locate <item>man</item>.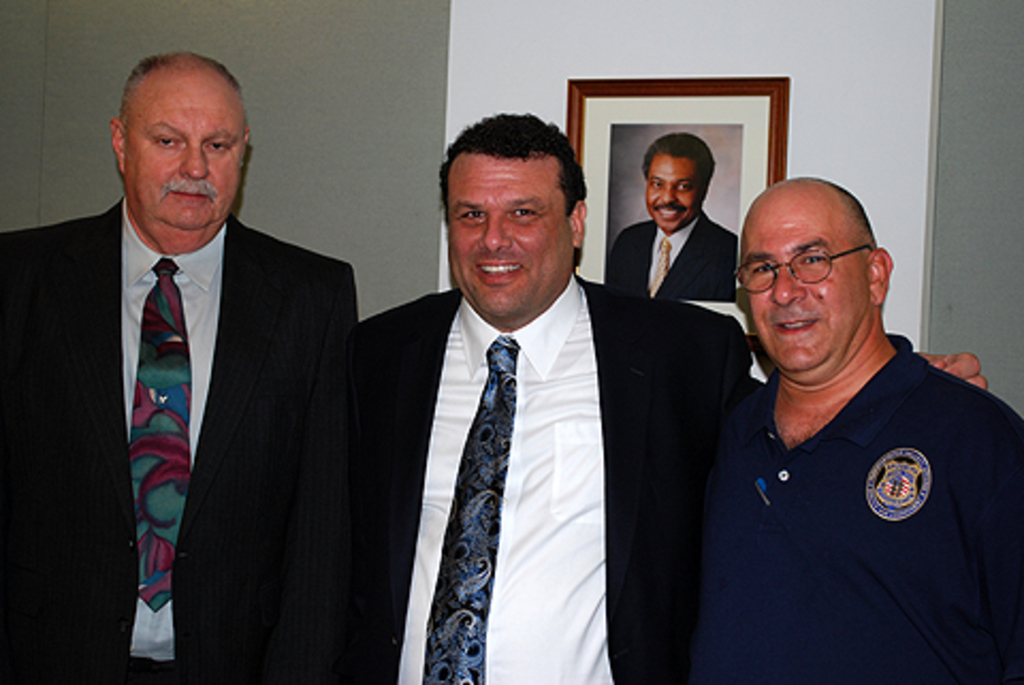
Bounding box: <bbox>0, 51, 361, 683</bbox>.
